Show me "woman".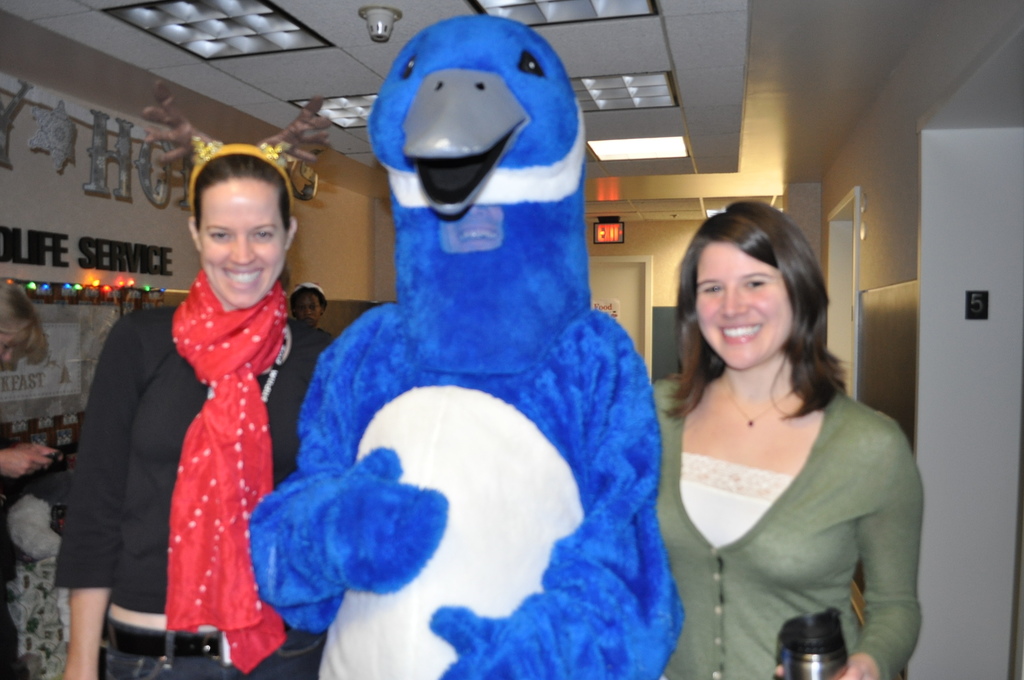
"woman" is here: select_region(3, 284, 58, 483).
